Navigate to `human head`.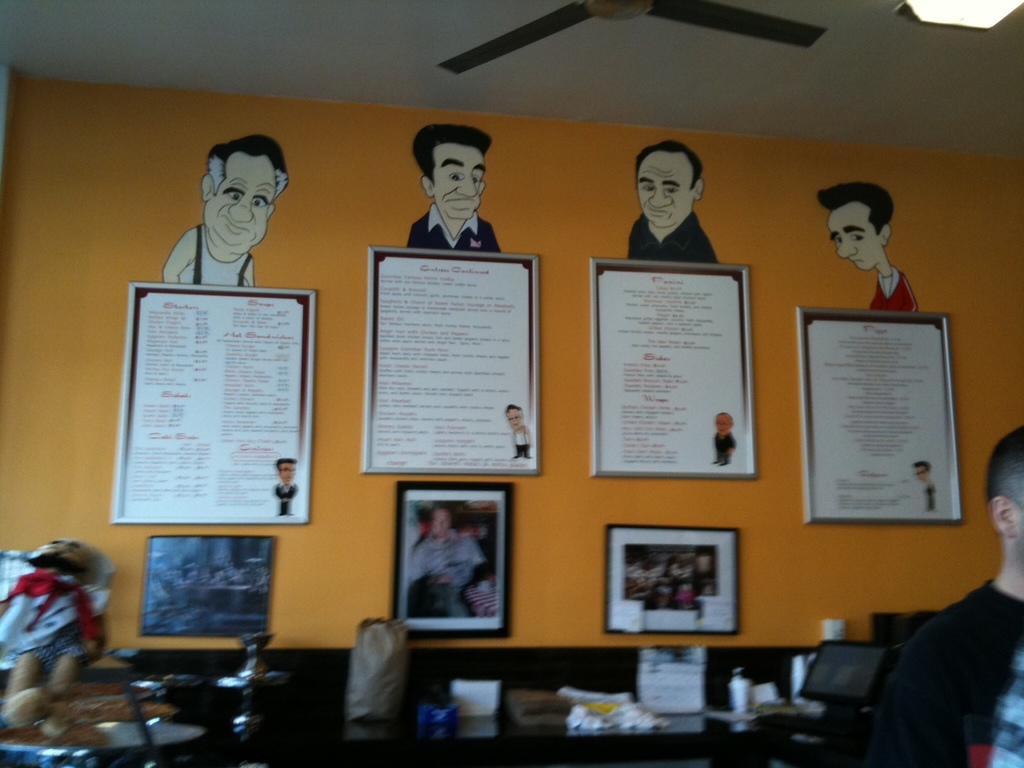
Navigation target: box=[811, 178, 891, 270].
